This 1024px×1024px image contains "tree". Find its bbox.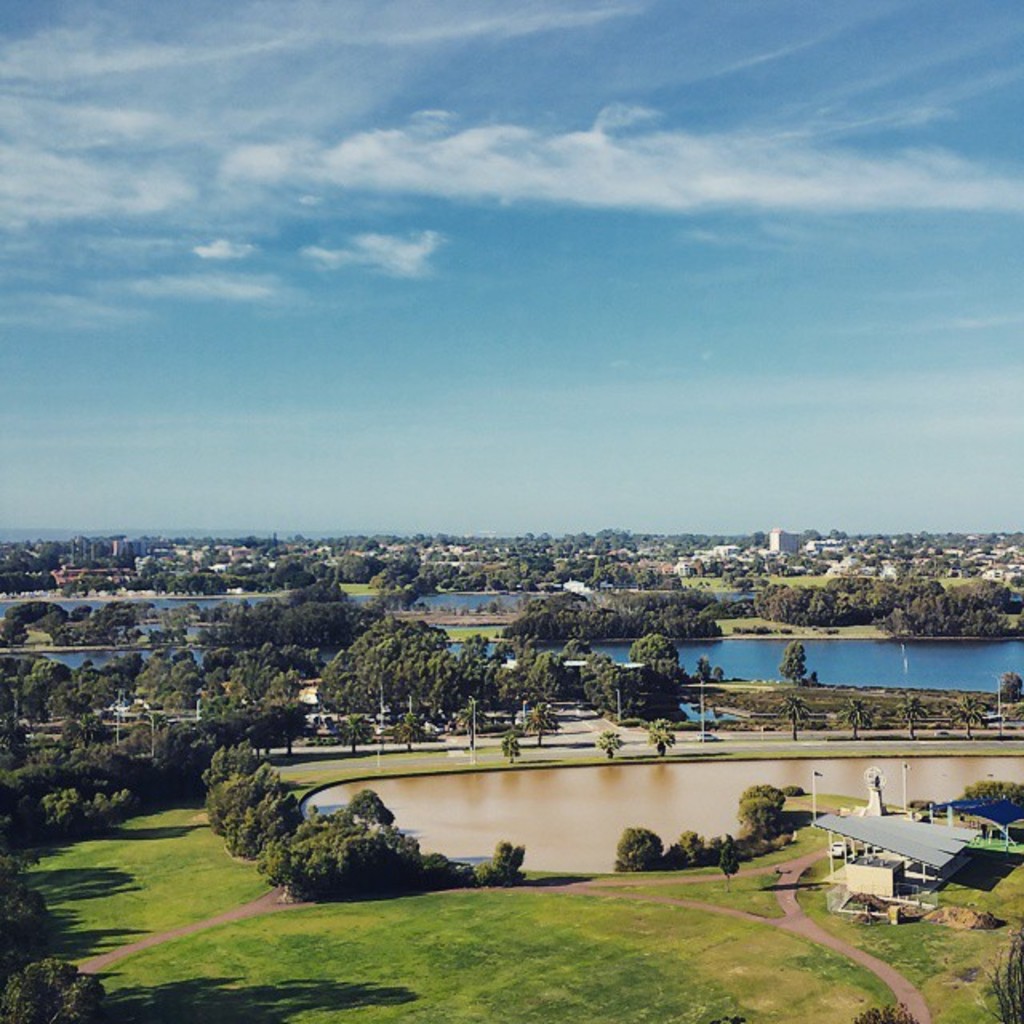
left=390, top=714, right=426, bottom=755.
